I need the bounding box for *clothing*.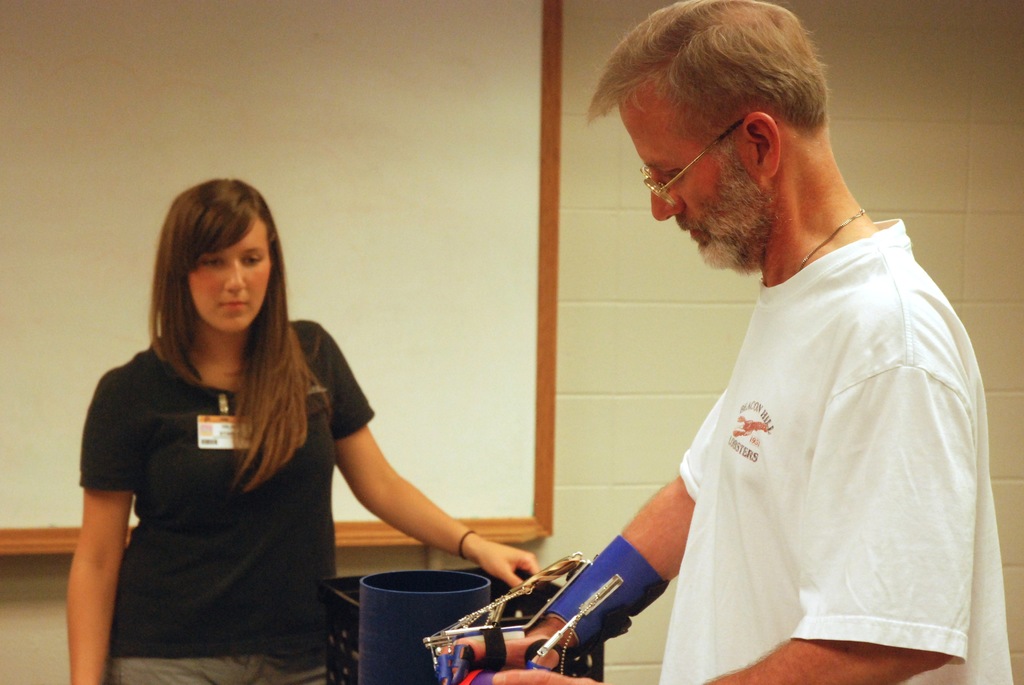
Here it is: locate(79, 319, 374, 684).
